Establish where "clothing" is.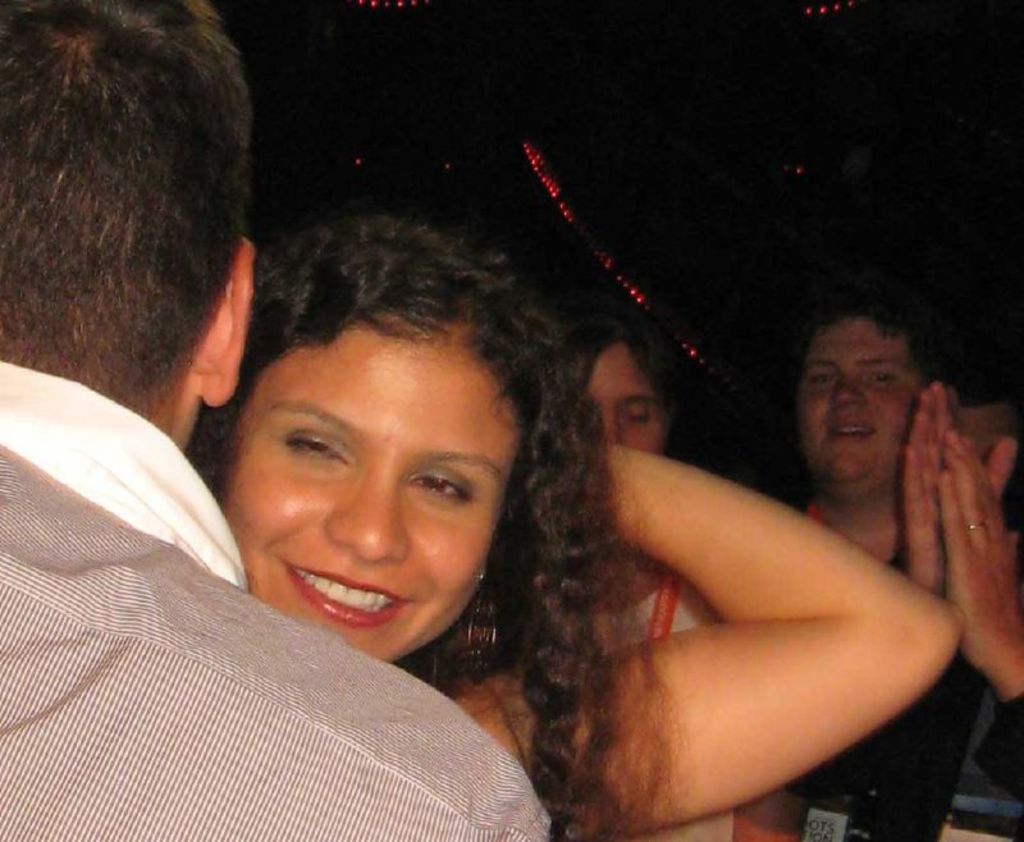
Established at select_region(783, 496, 1023, 841).
